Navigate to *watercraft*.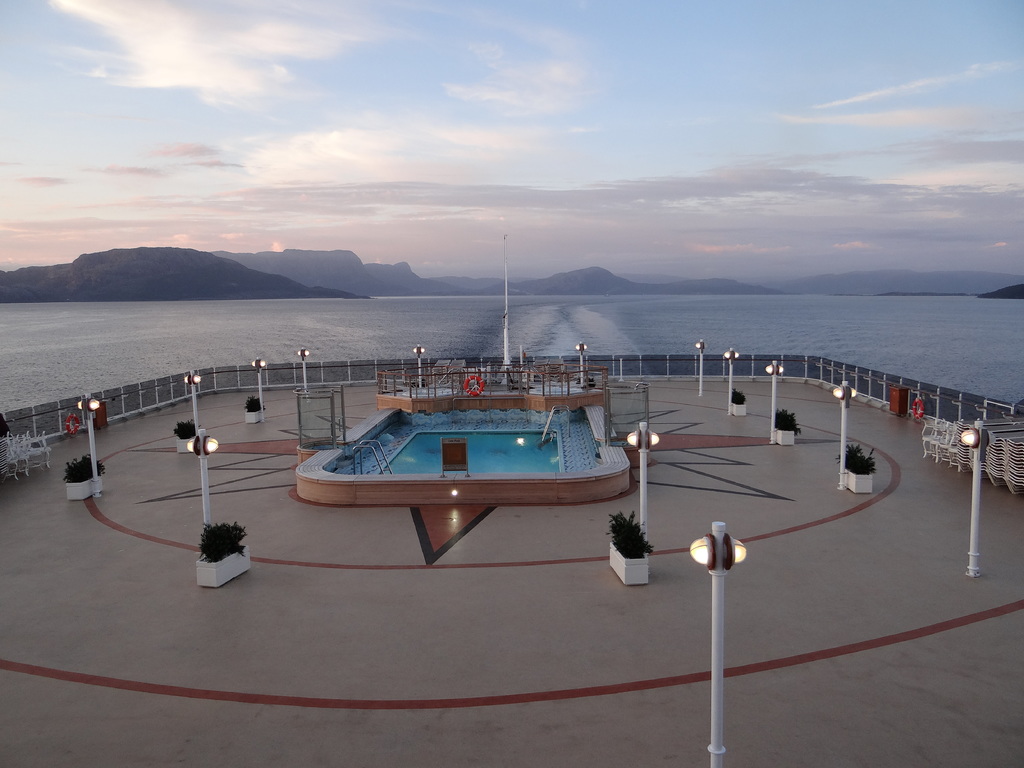
Navigation target: rect(0, 222, 1023, 767).
